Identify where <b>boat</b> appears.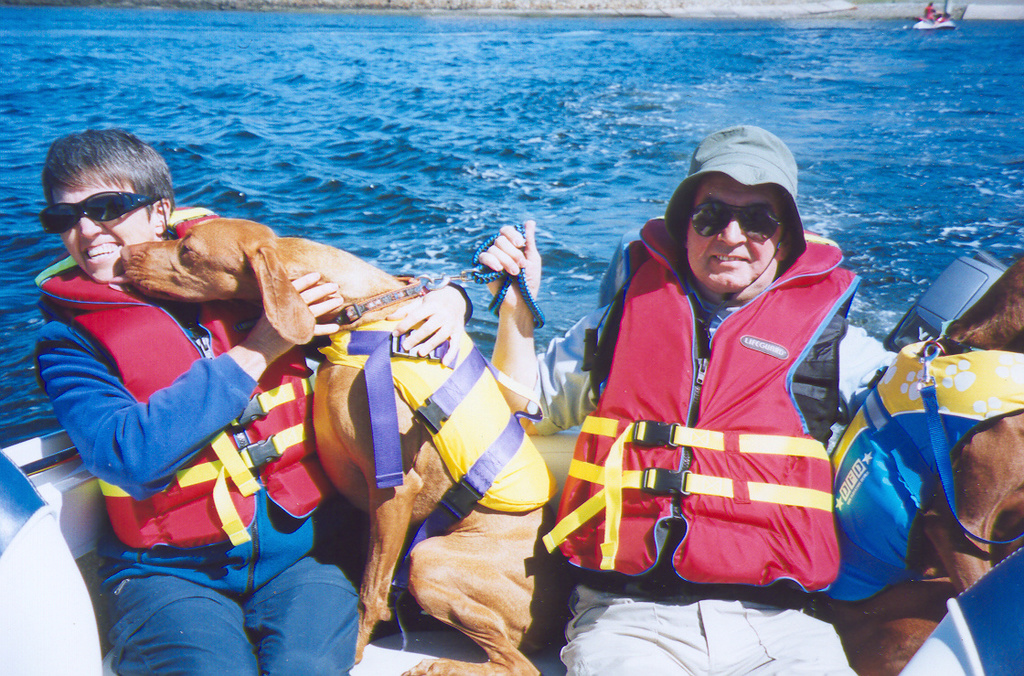
Appears at {"left": 0, "top": 317, "right": 1023, "bottom": 675}.
